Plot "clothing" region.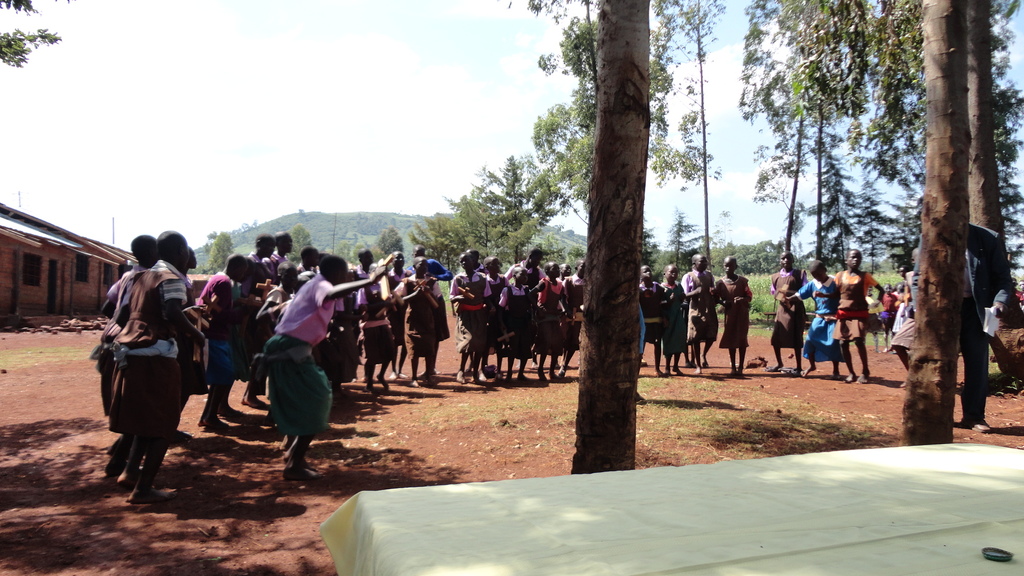
Plotted at <bbox>197, 340, 248, 399</bbox>.
